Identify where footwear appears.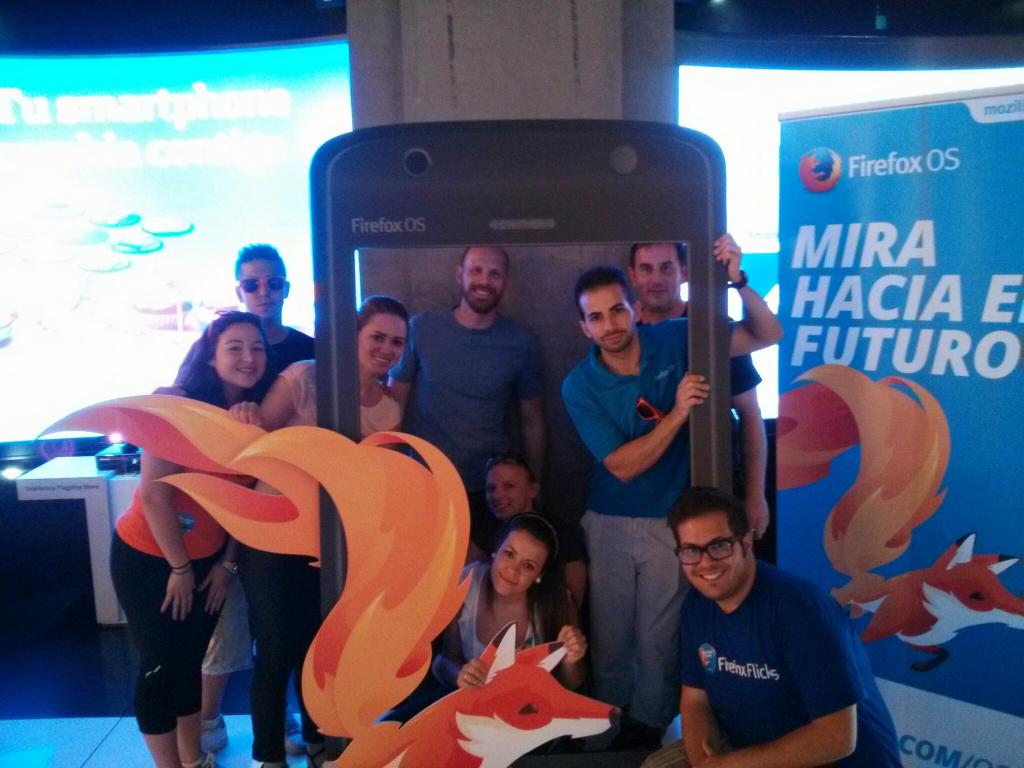
Appears at bbox=(269, 763, 289, 767).
